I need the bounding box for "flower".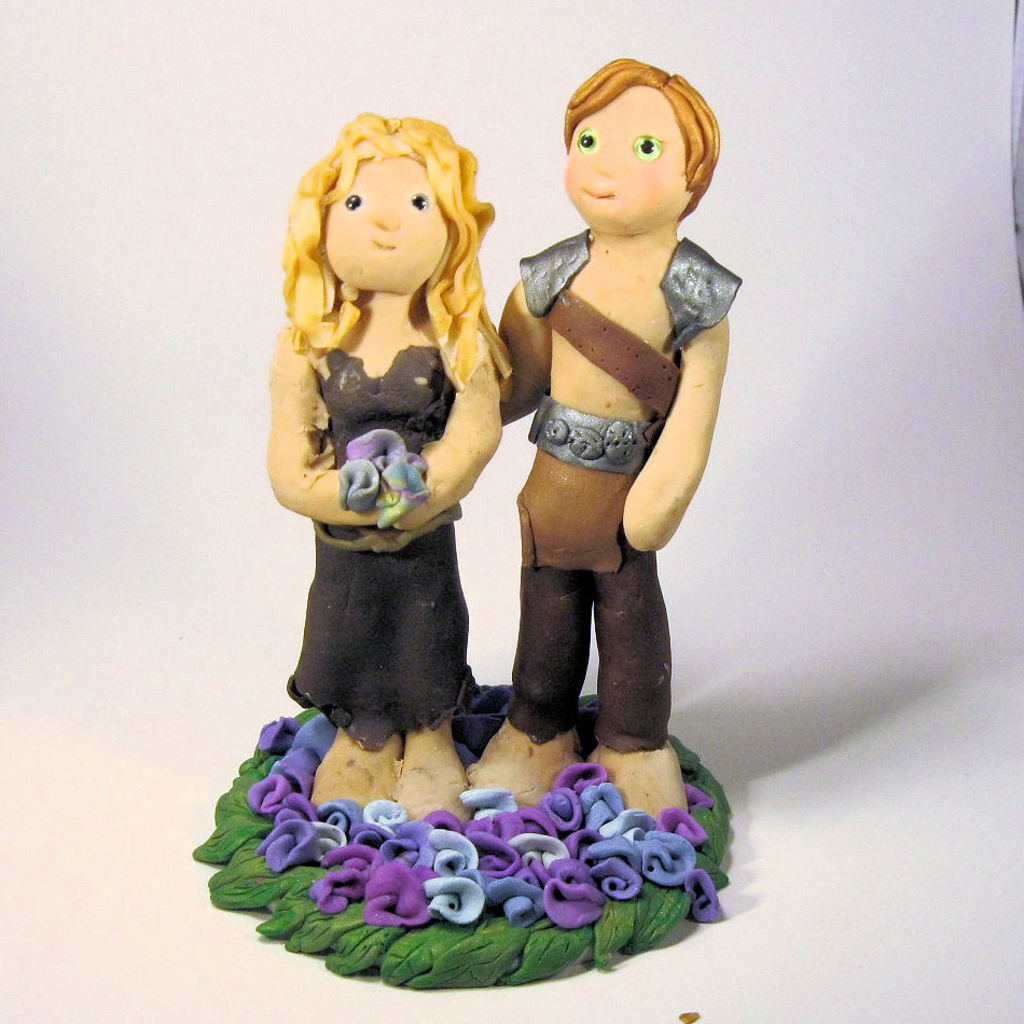
Here it is: 236 723 723 931.
